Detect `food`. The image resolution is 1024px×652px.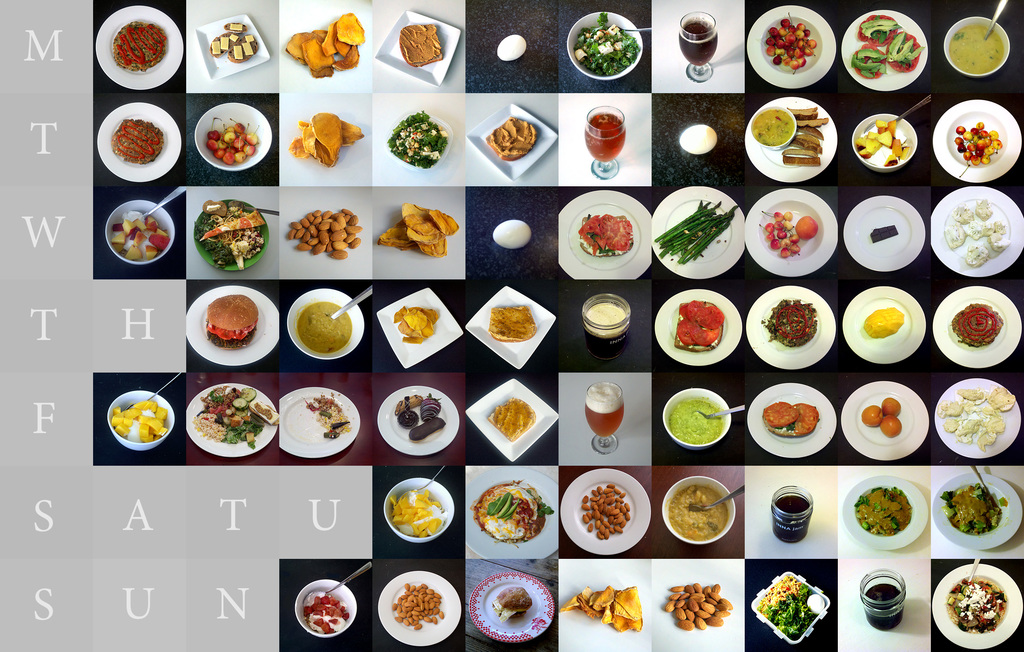
bbox=[672, 486, 730, 540].
